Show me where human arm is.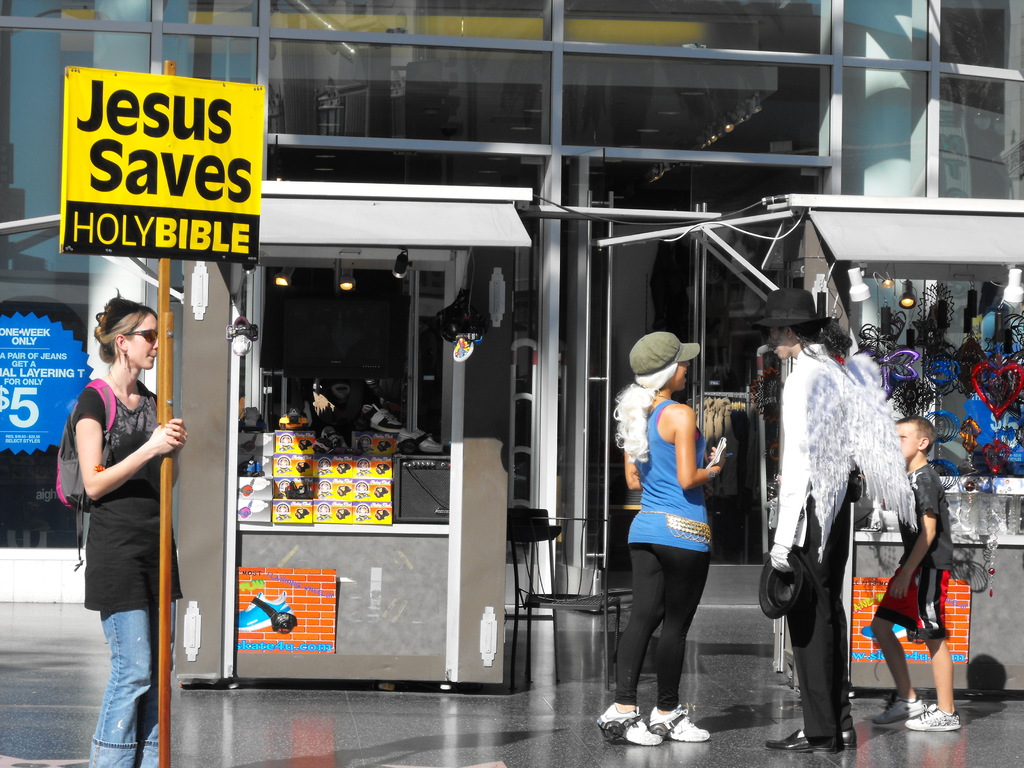
human arm is at 883 473 947 601.
